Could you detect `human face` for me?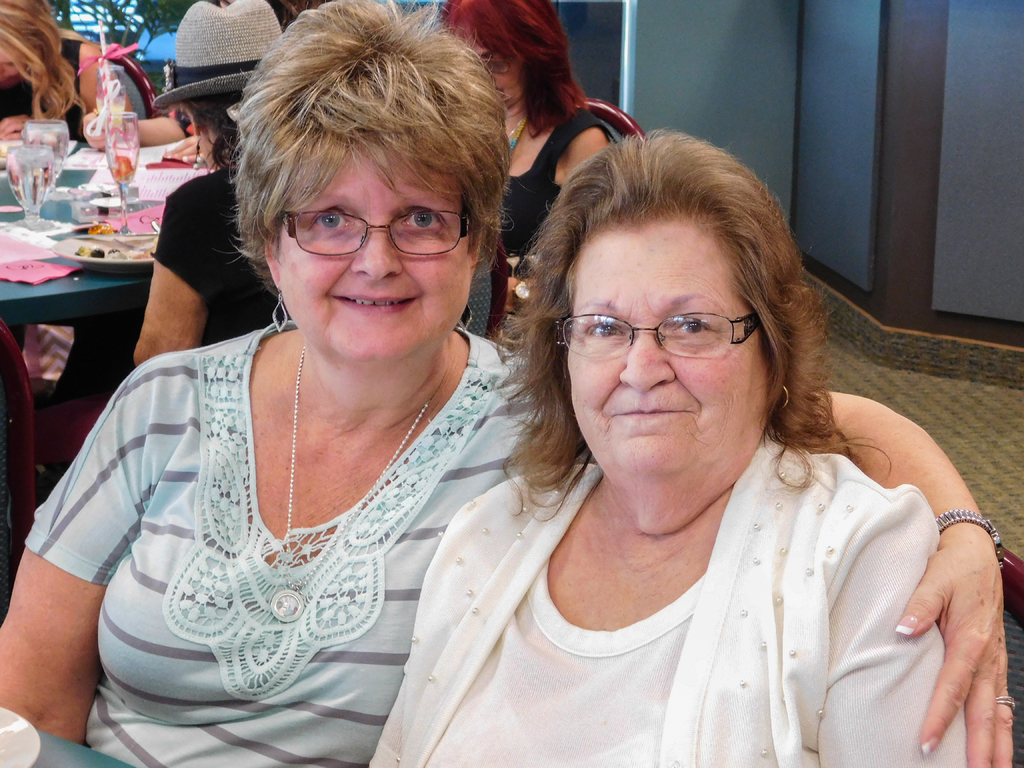
Detection result: 492/60/515/100.
